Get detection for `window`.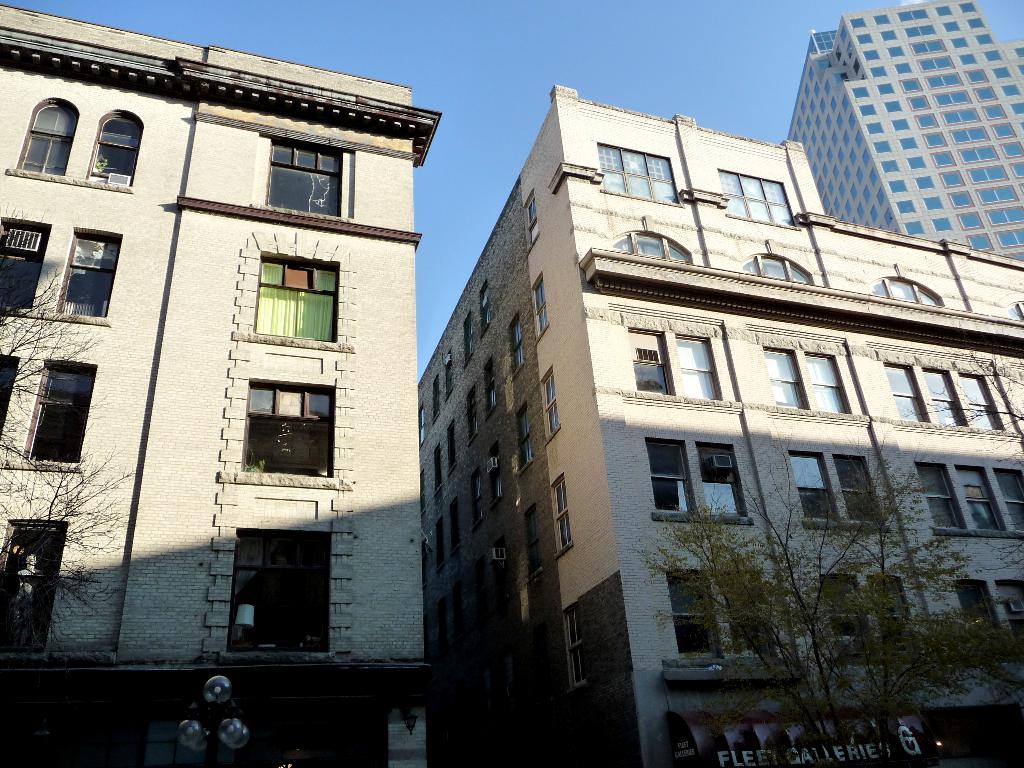
Detection: (627, 326, 673, 393).
